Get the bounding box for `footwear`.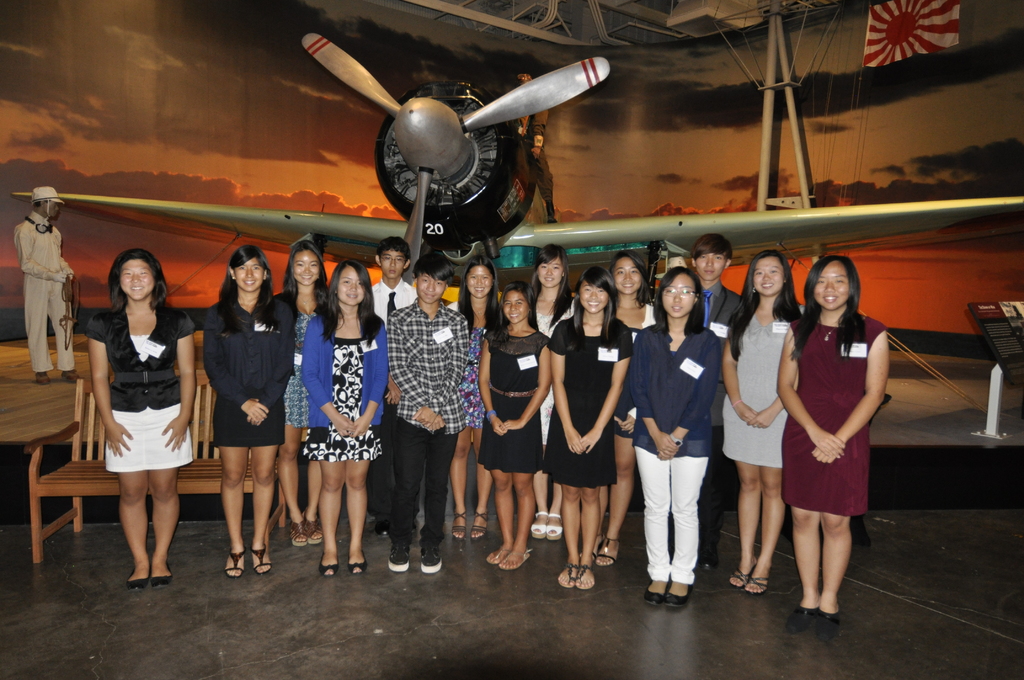
BBox(454, 509, 470, 546).
